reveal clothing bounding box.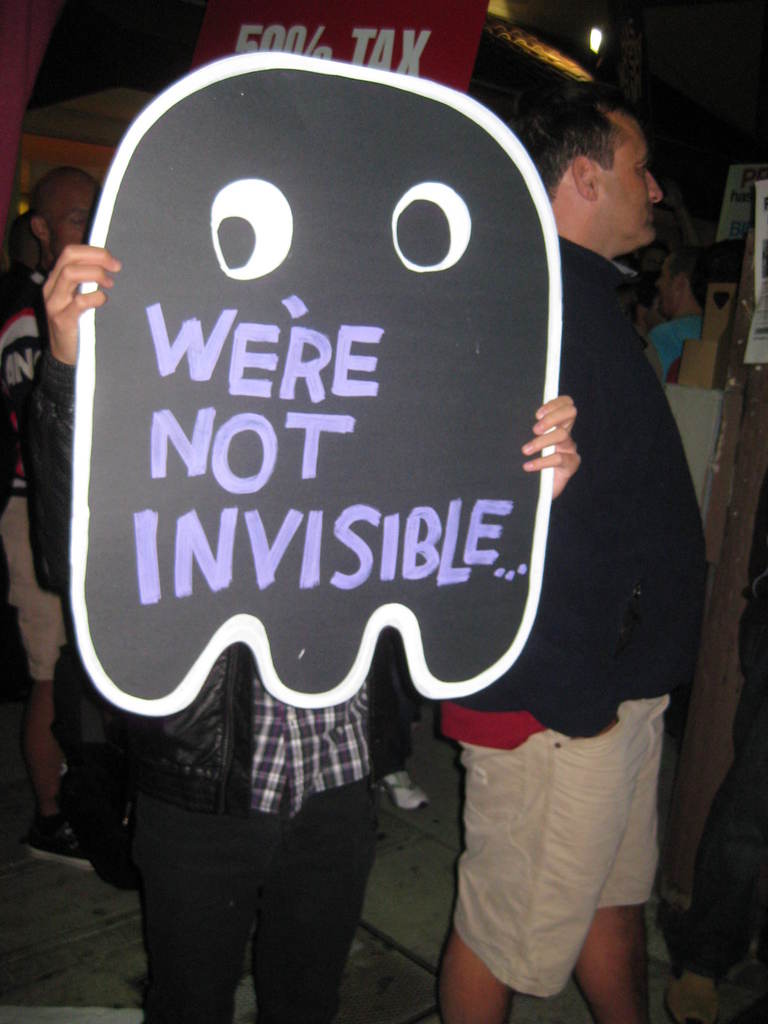
Revealed: select_region(646, 311, 702, 390).
